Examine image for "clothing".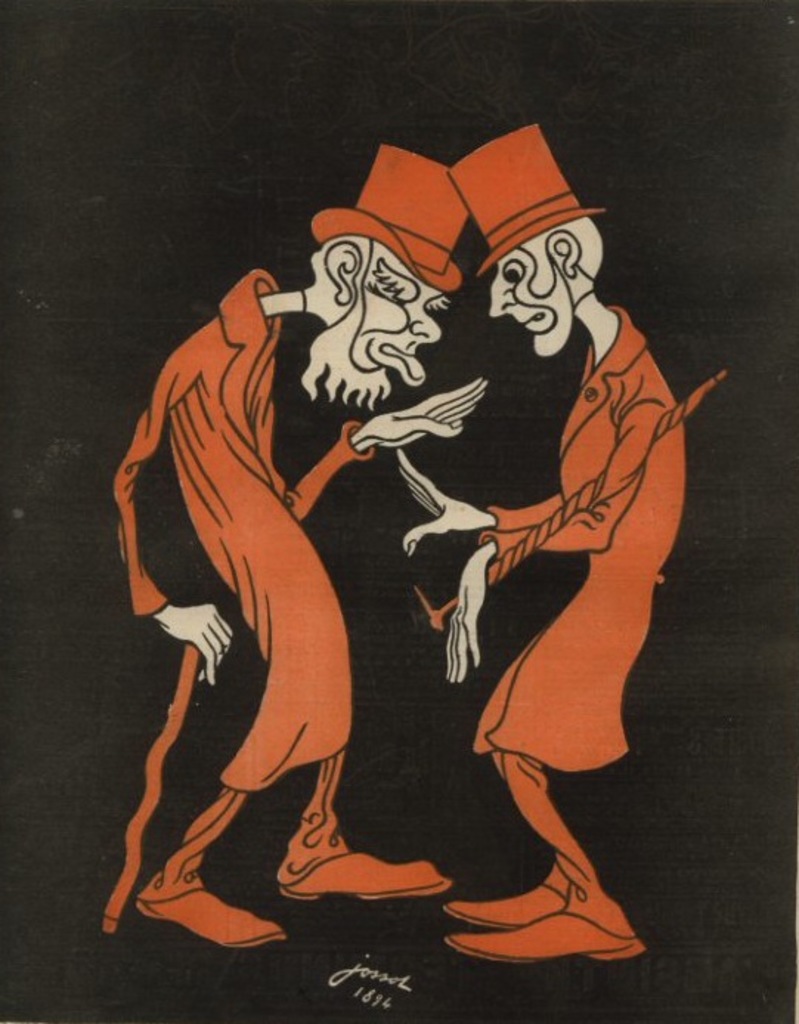
Examination result: (131, 273, 346, 792).
